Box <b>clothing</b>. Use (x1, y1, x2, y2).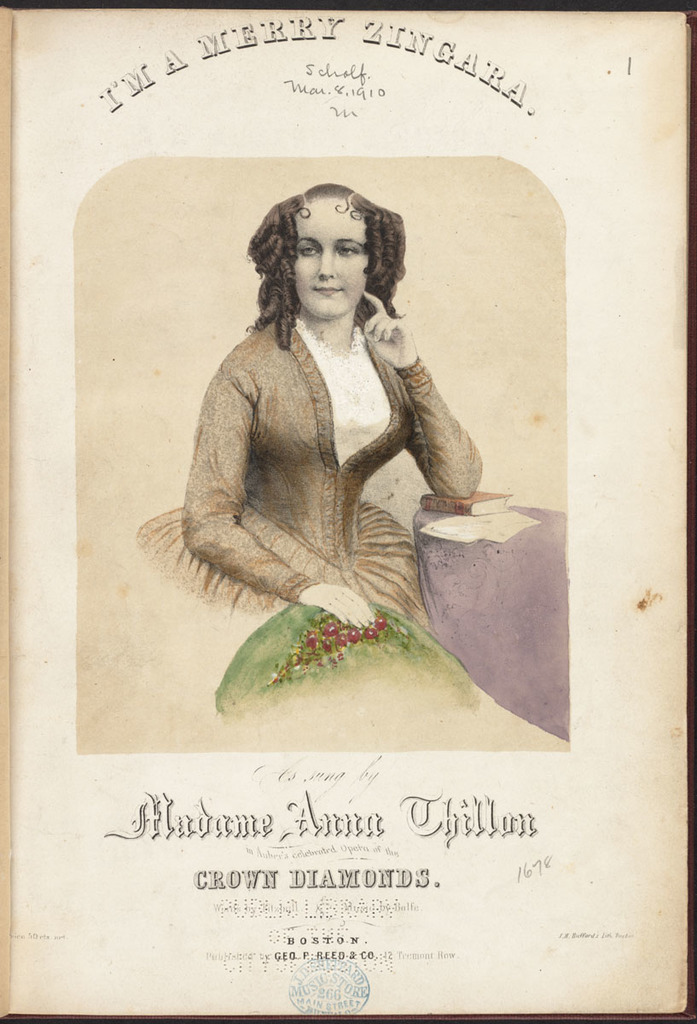
(183, 271, 473, 659).
